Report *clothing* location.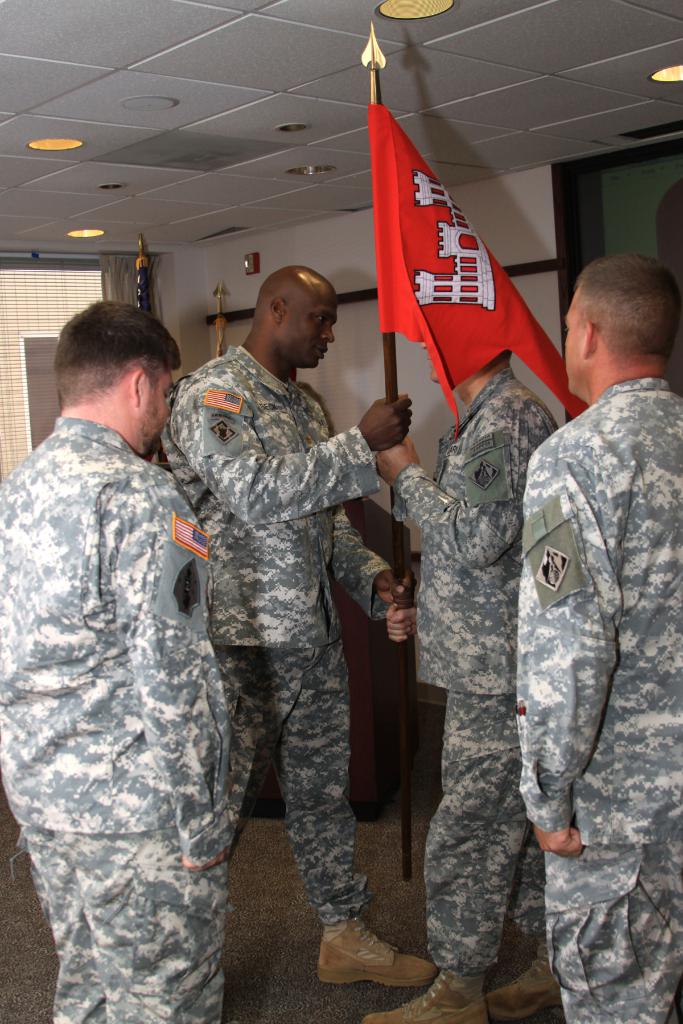
Report: pyautogui.locateOnScreen(0, 387, 277, 1023).
